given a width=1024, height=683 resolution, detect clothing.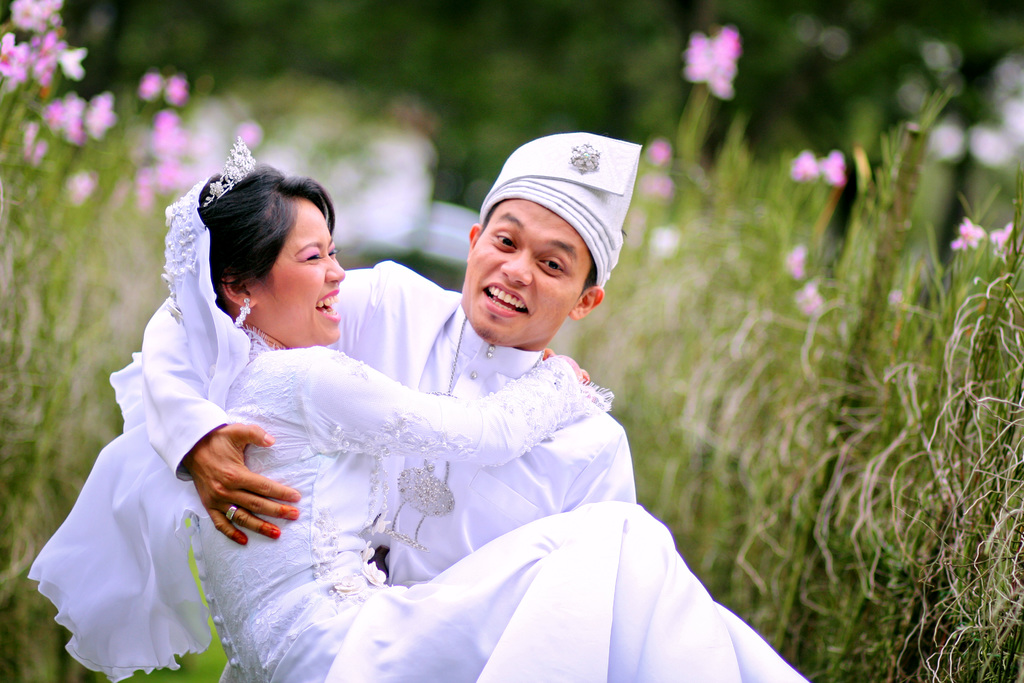
139, 250, 640, 682.
